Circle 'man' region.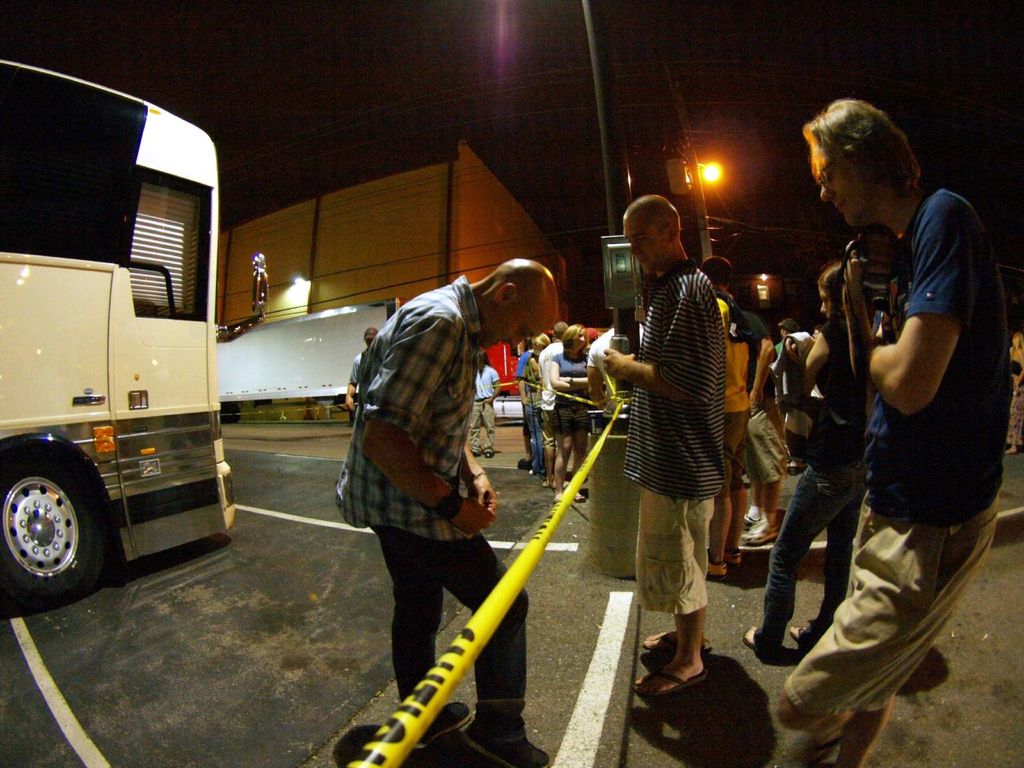
Region: {"x1": 579, "y1": 178, "x2": 741, "y2": 678}.
